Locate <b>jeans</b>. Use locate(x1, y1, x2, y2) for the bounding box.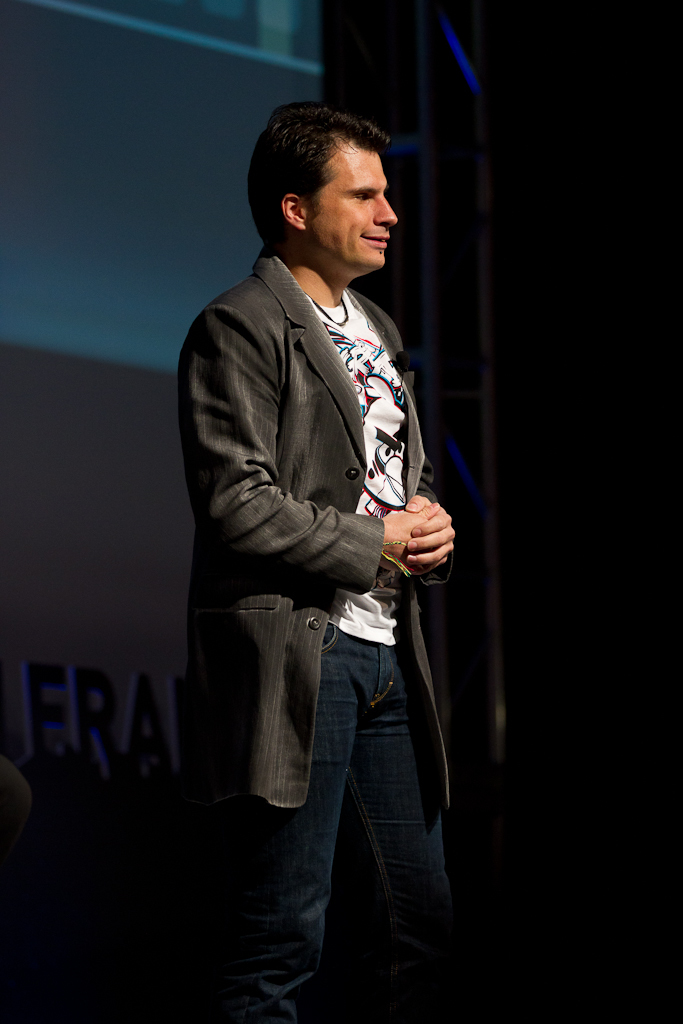
locate(267, 622, 446, 1001).
